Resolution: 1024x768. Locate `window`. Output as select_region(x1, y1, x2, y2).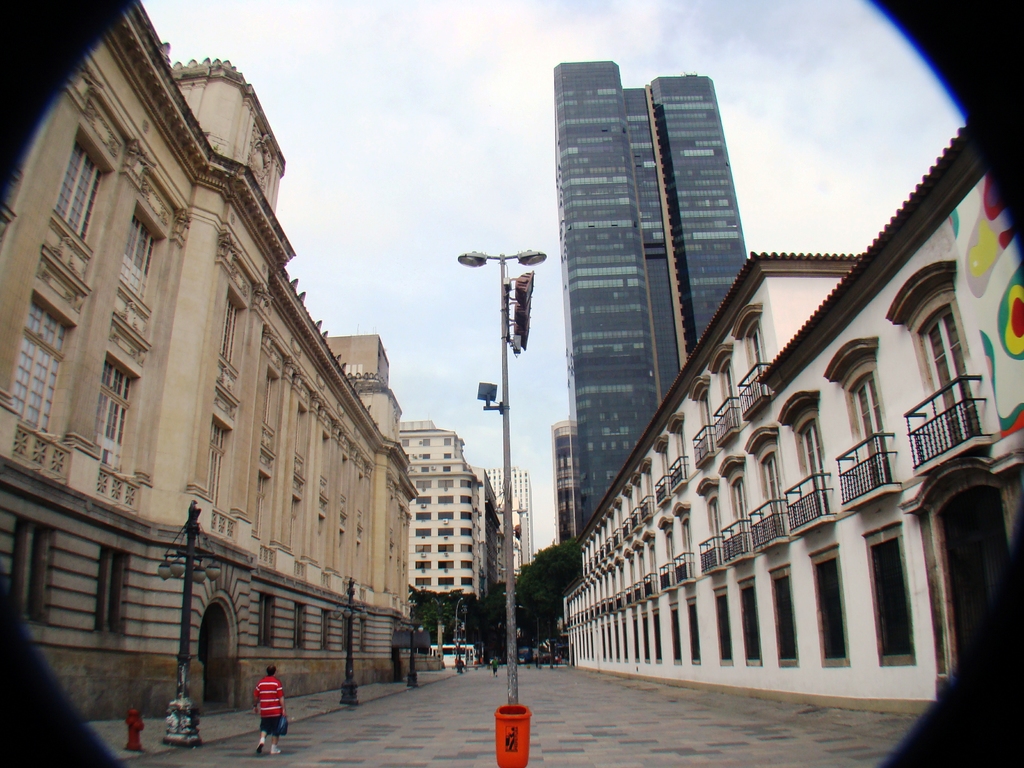
select_region(597, 625, 604, 667).
